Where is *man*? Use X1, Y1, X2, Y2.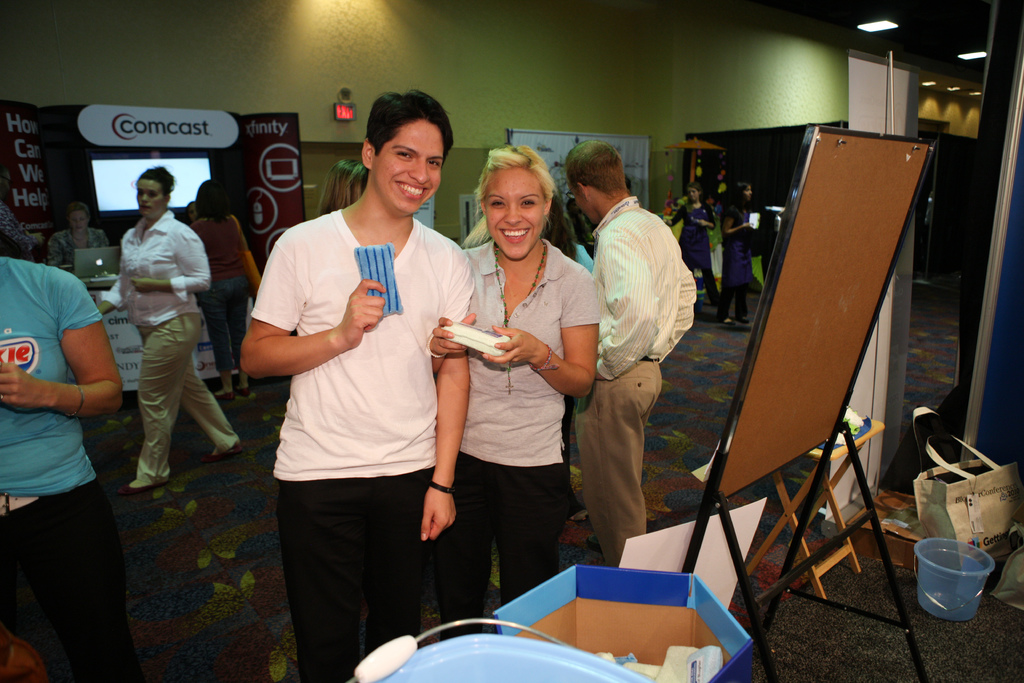
0, 250, 127, 682.
